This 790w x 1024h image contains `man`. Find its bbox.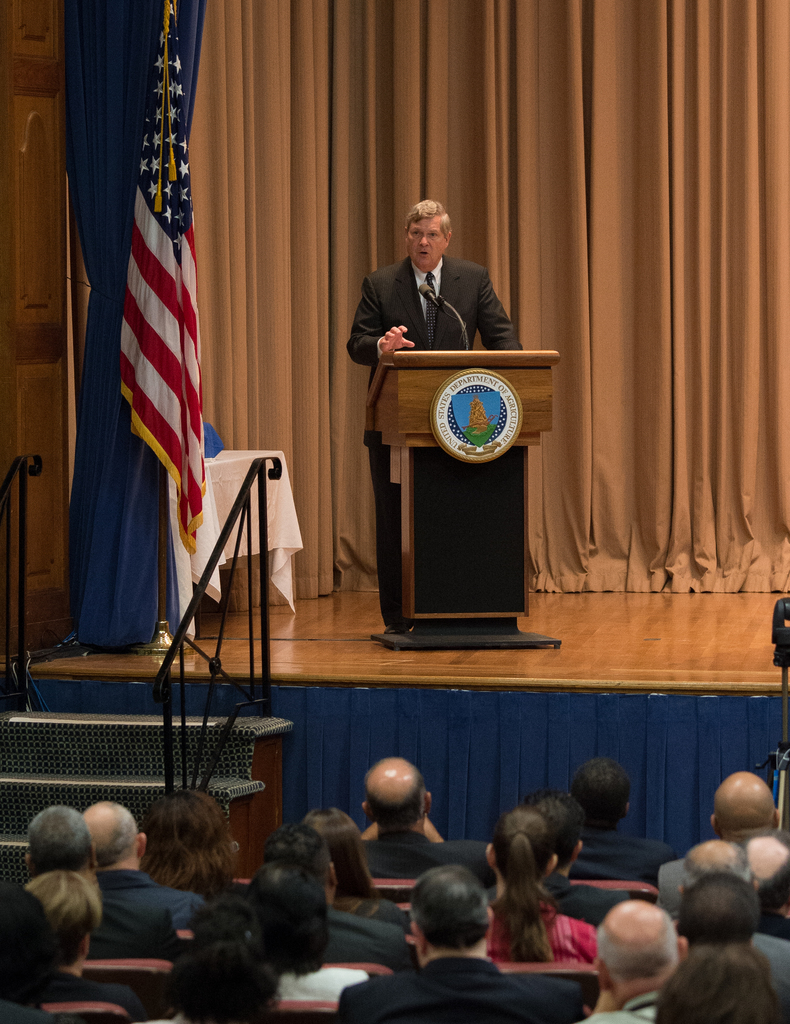
bbox(566, 758, 675, 884).
